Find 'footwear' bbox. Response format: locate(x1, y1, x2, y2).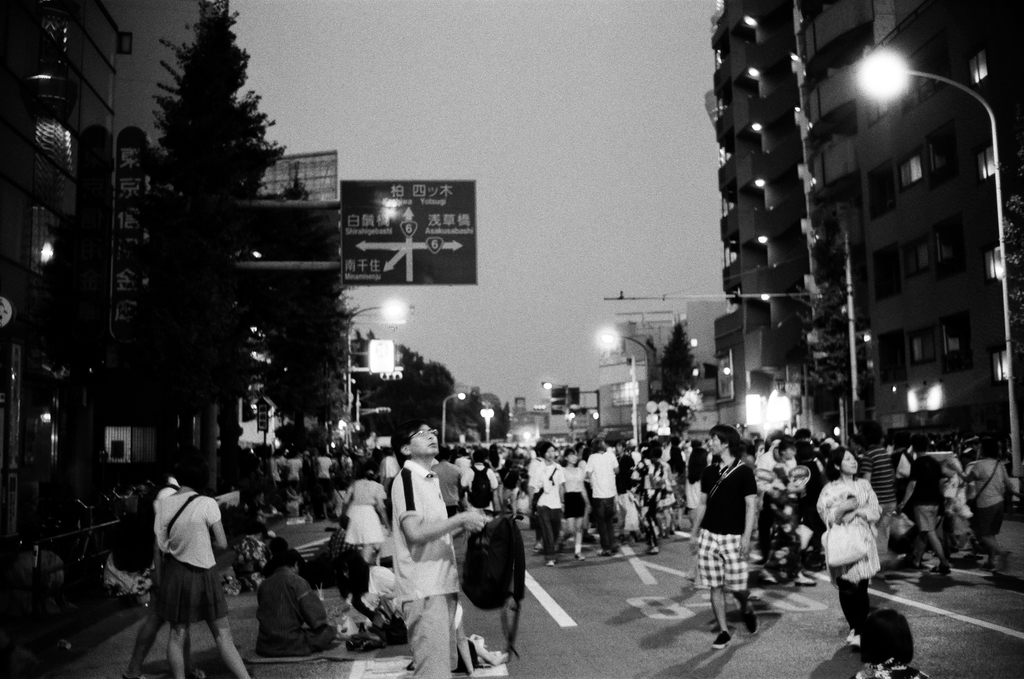
locate(598, 547, 614, 557).
